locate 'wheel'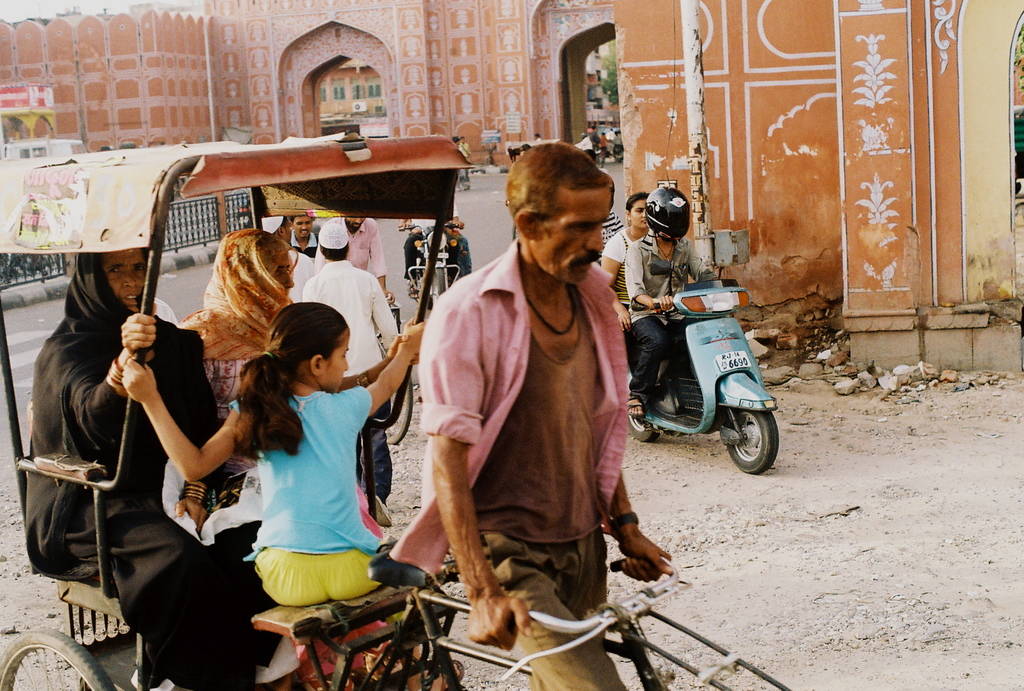
(x1=385, y1=376, x2=412, y2=444)
